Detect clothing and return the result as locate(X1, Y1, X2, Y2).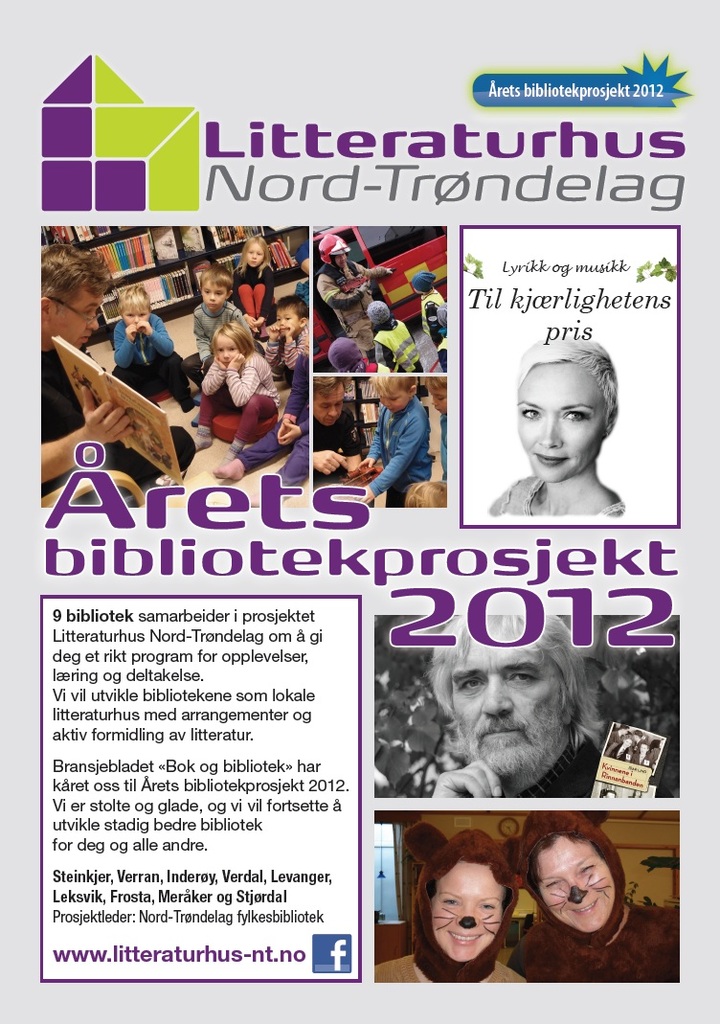
locate(250, 358, 308, 475).
